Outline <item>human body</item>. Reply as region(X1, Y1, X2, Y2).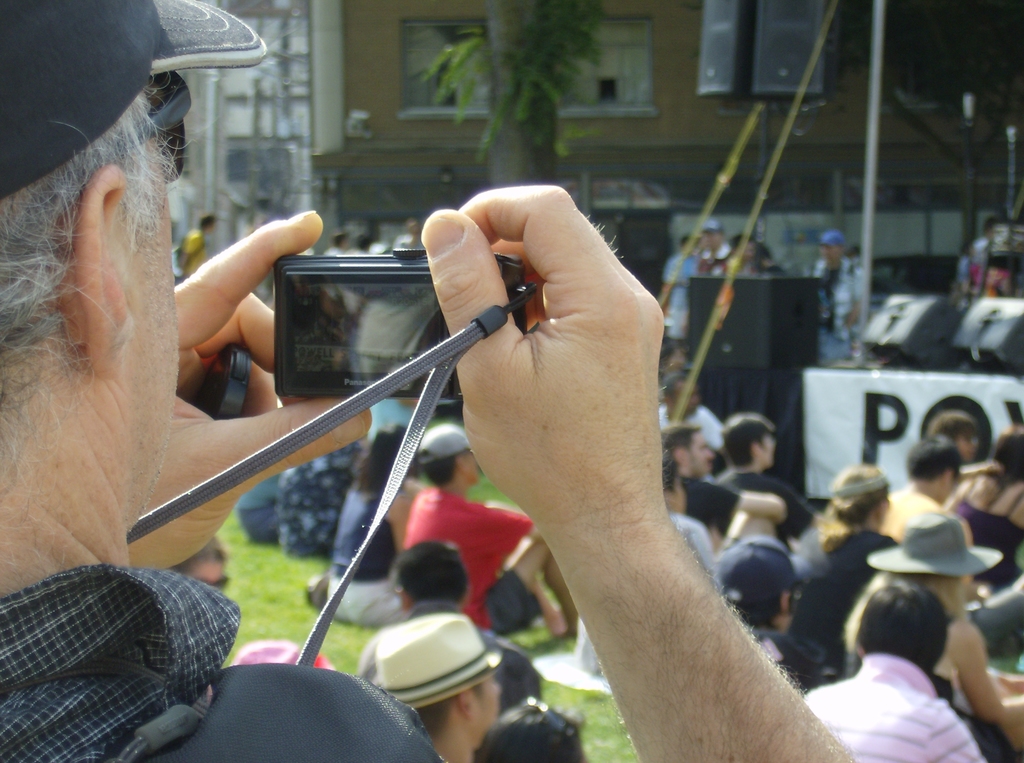
region(857, 518, 1023, 757).
